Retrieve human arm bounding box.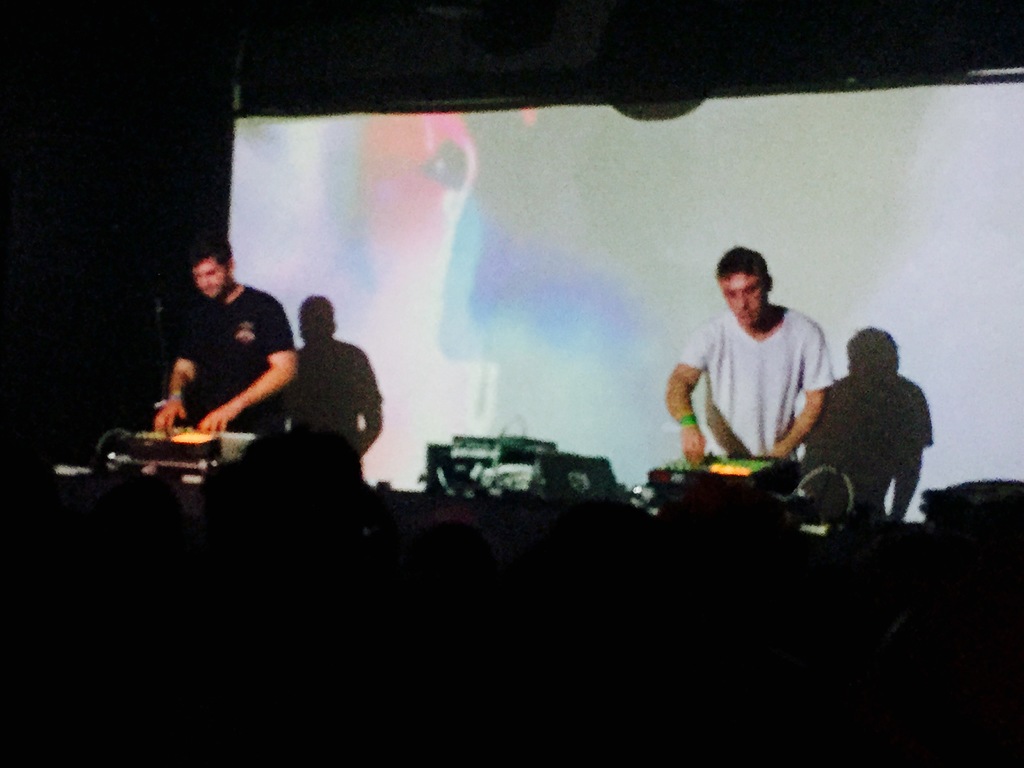
Bounding box: left=763, top=326, right=837, bottom=460.
